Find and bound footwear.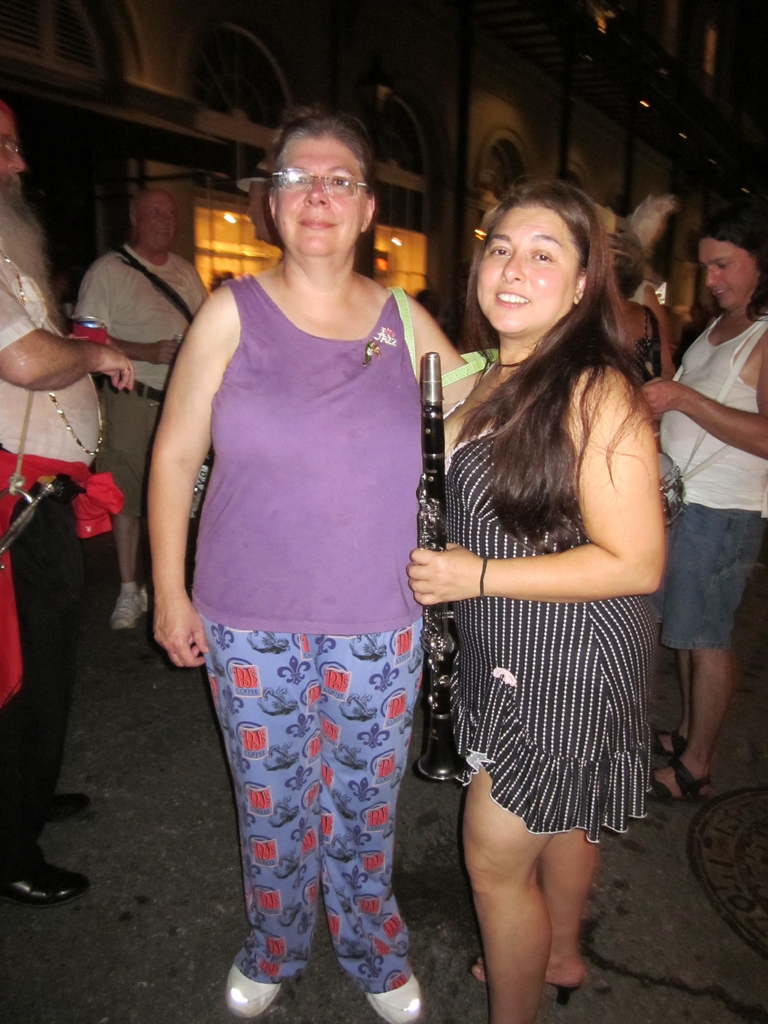
Bound: 644,760,714,808.
